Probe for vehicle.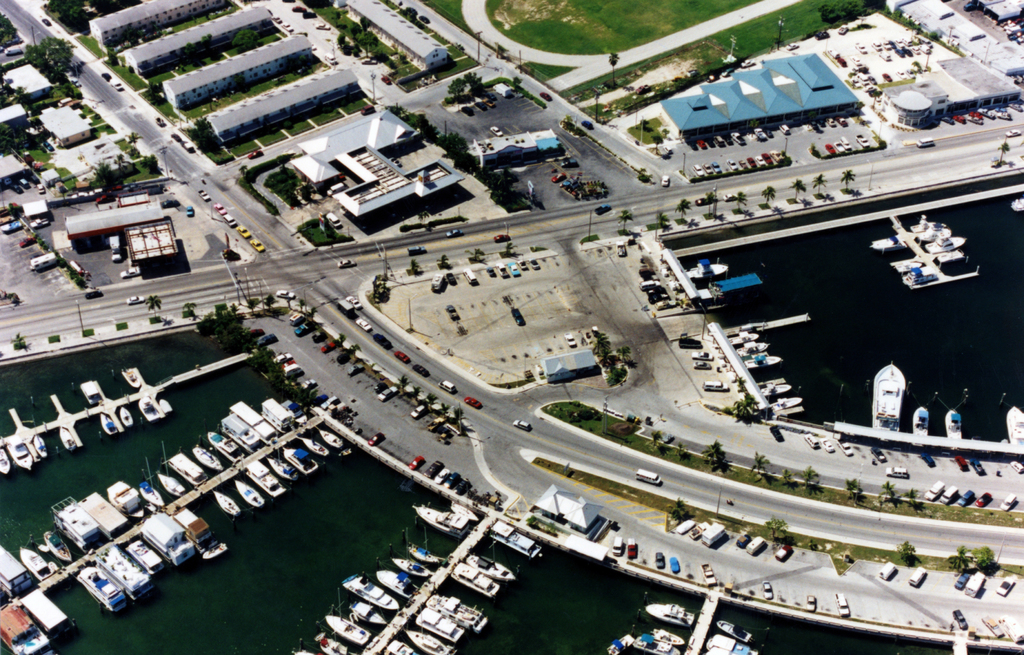
Probe result: BBox(486, 521, 541, 556).
